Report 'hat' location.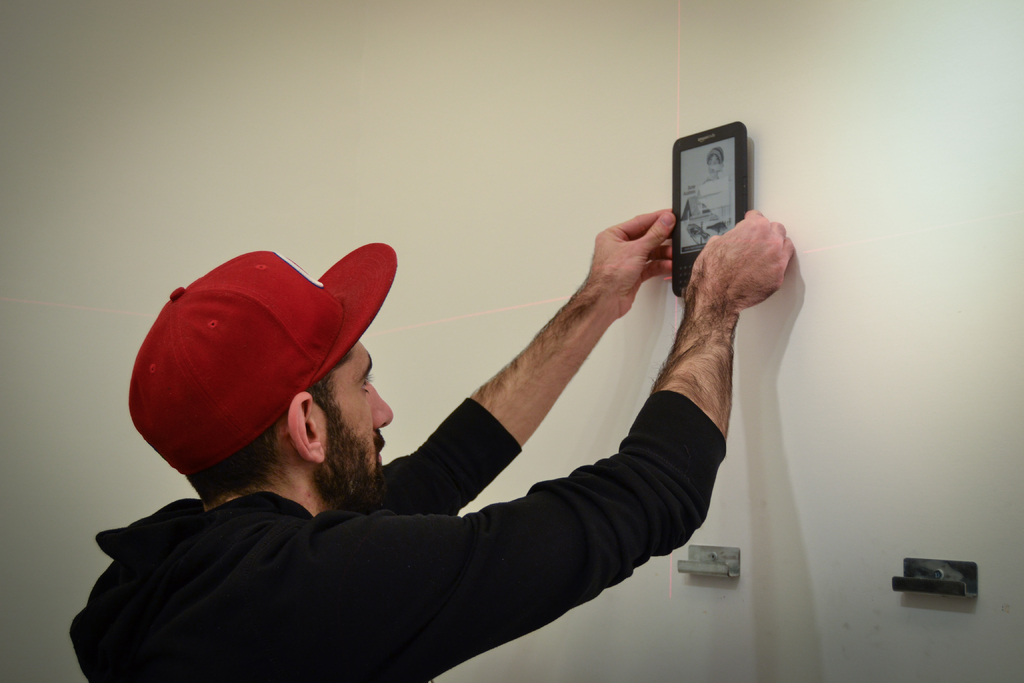
Report: x1=130, y1=240, x2=401, y2=477.
